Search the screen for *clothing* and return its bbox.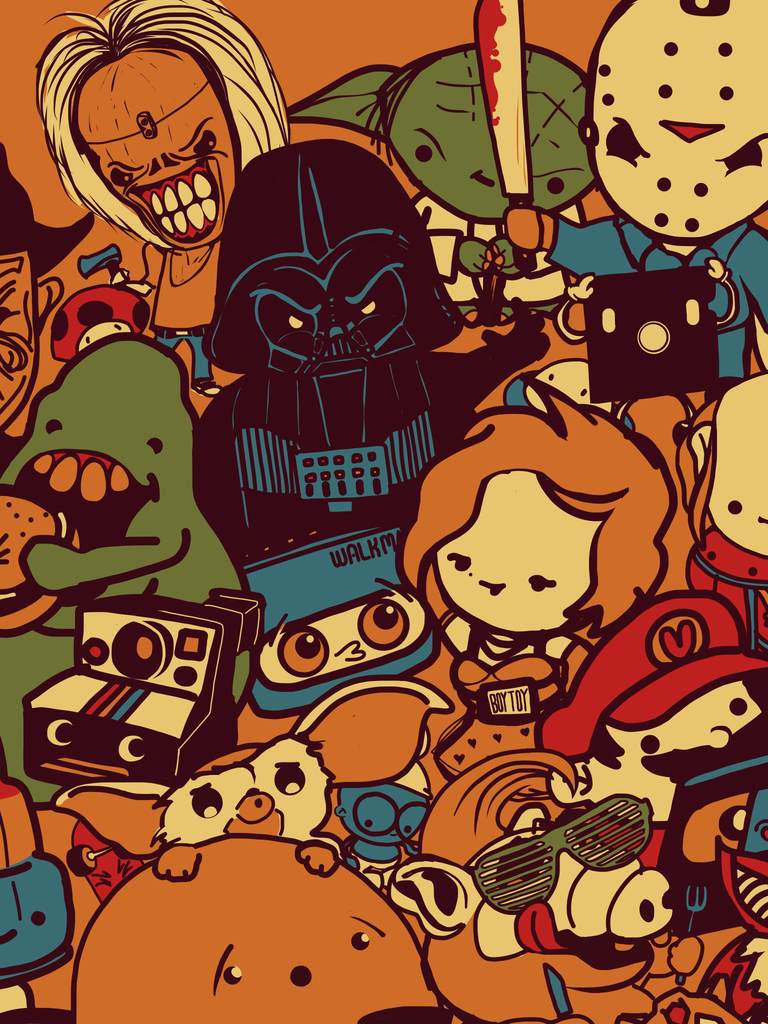
Found: crop(408, 187, 578, 299).
